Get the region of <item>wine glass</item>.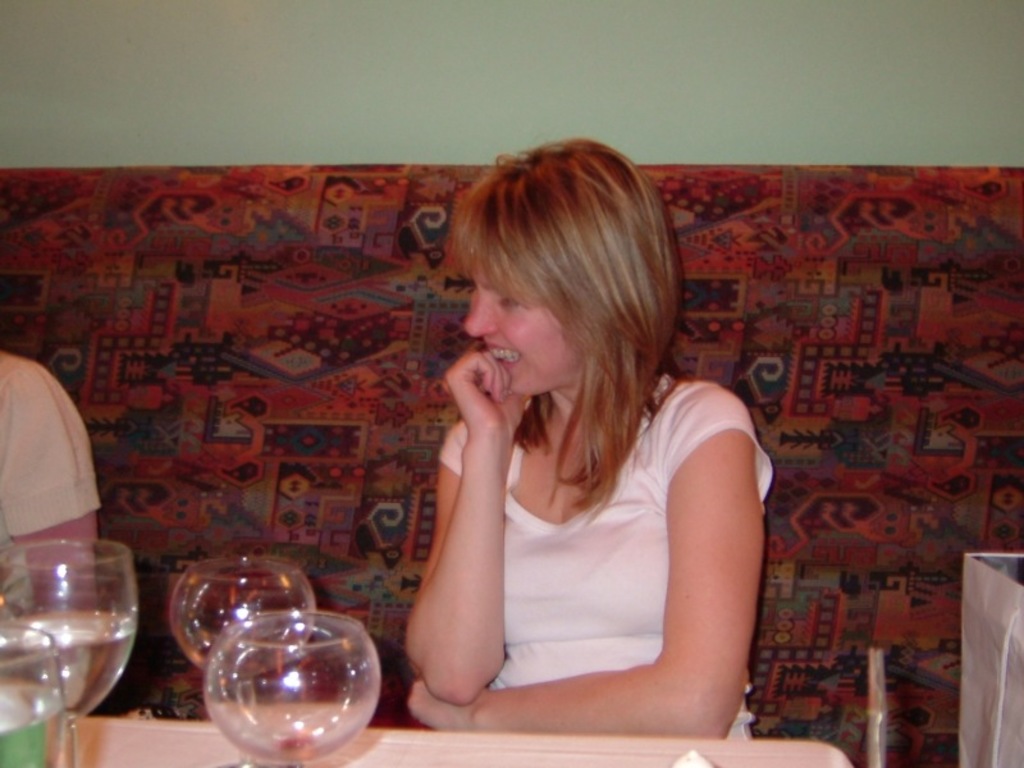
(x1=164, y1=548, x2=307, y2=765).
